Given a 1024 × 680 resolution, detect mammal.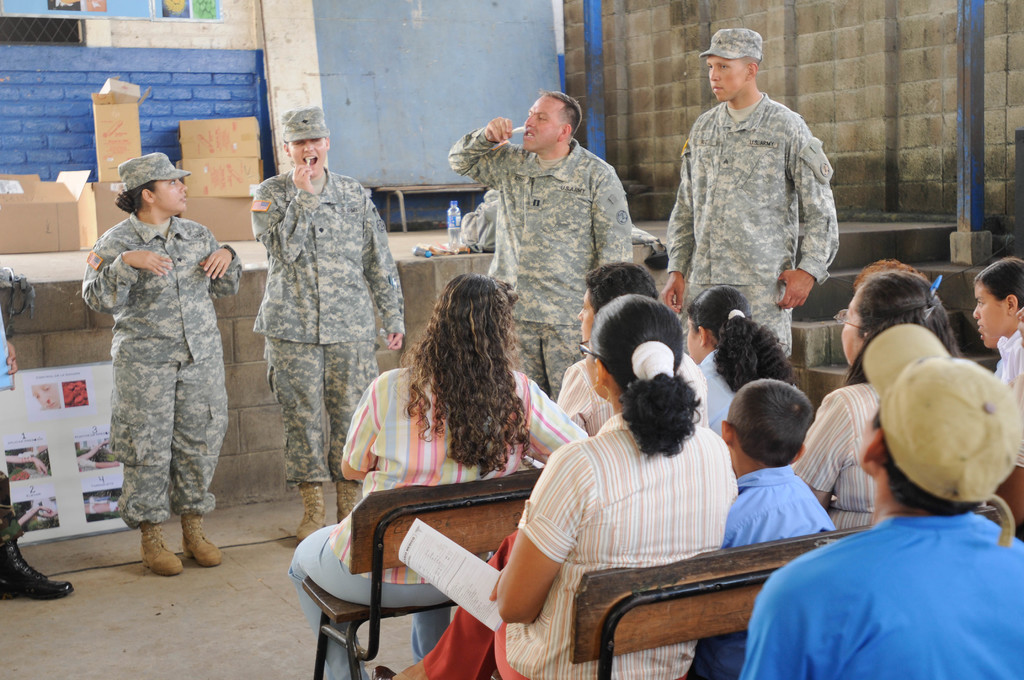
bbox(79, 152, 244, 577).
